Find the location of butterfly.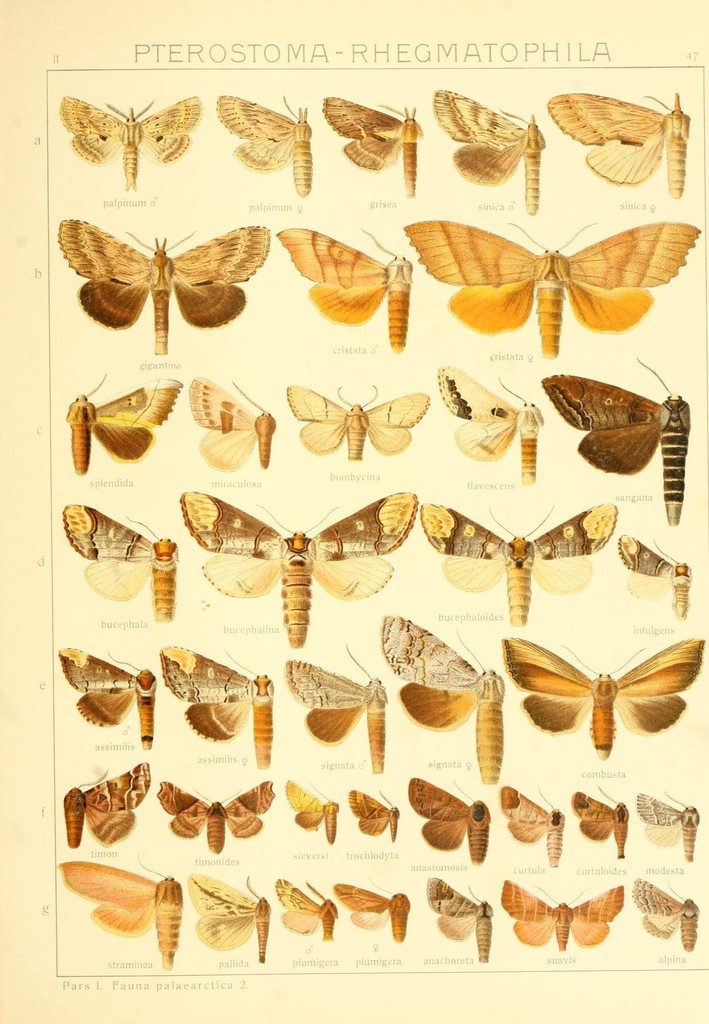
Location: (433,83,550,216).
